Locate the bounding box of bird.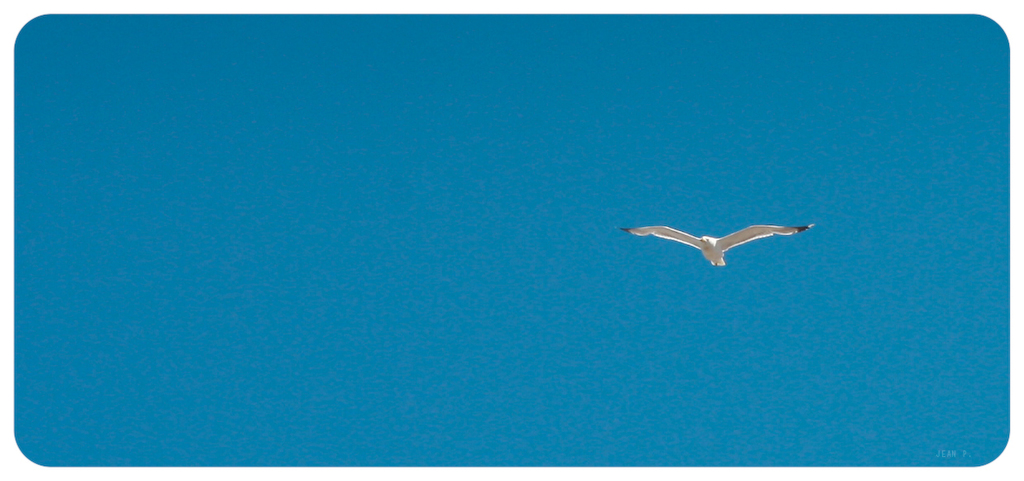
Bounding box: region(620, 222, 812, 271).
